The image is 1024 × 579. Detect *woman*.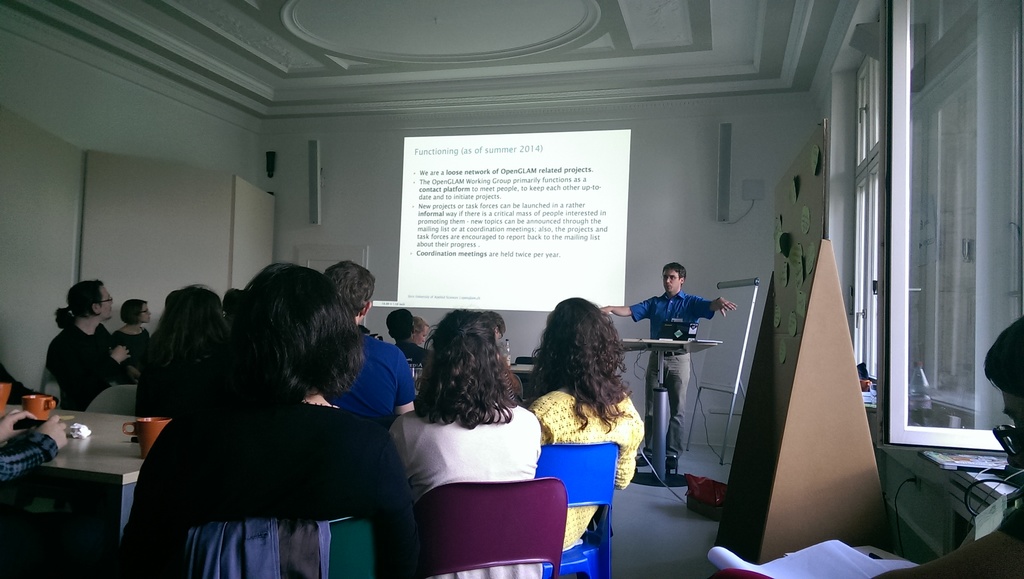
Detection: BBox(136, 286, 236, 425).
